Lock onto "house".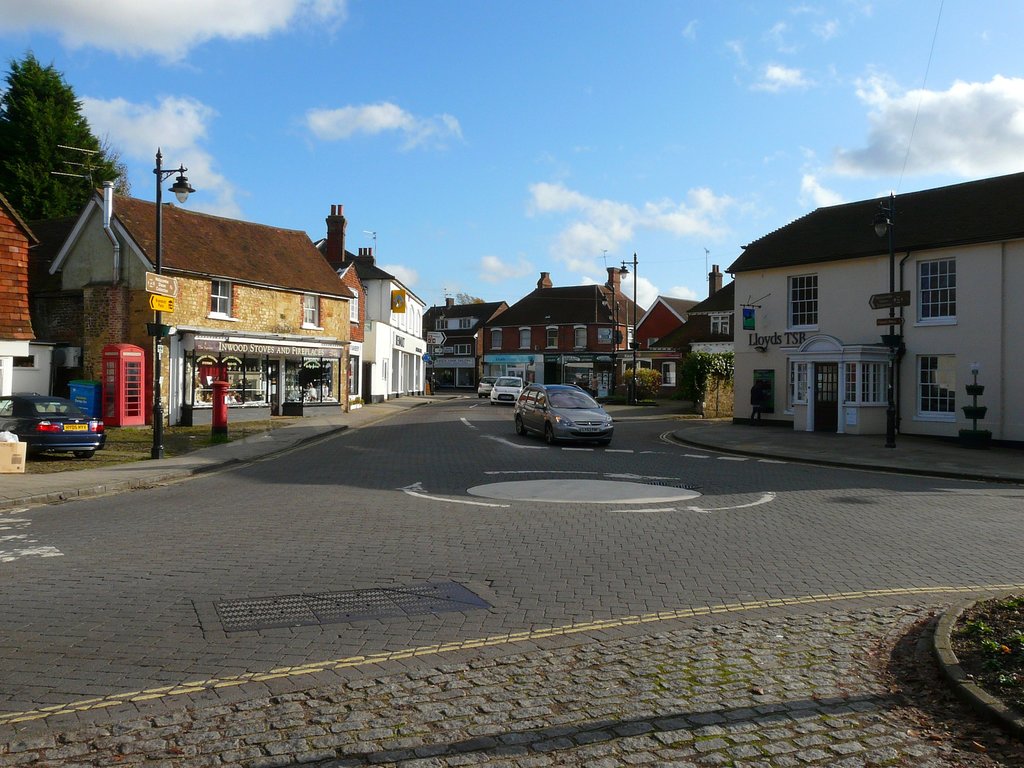
Locked: Rect(695, 282, 740, 412).
